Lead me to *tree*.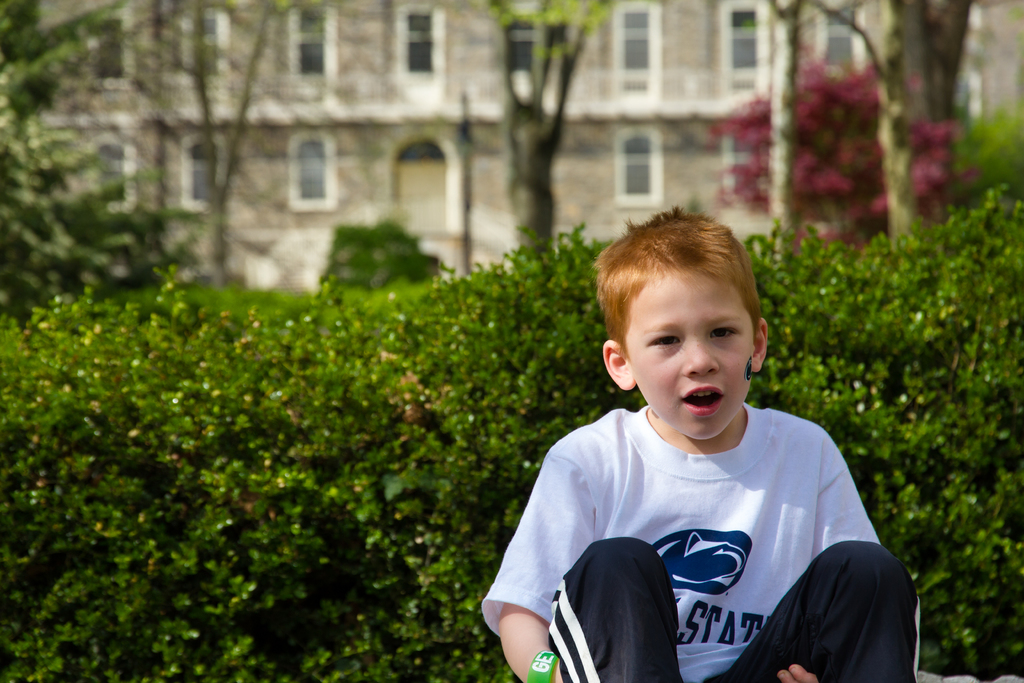
Lead to 703,0,986,254.
